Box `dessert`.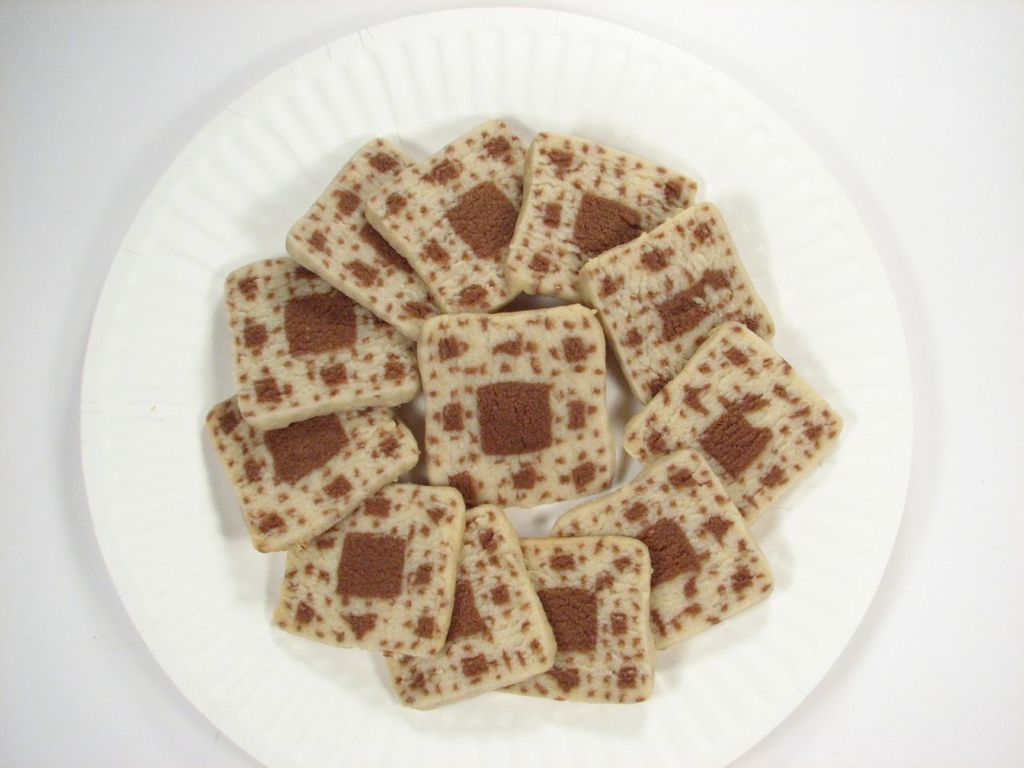
select_region(173, 112, 811, 730).
